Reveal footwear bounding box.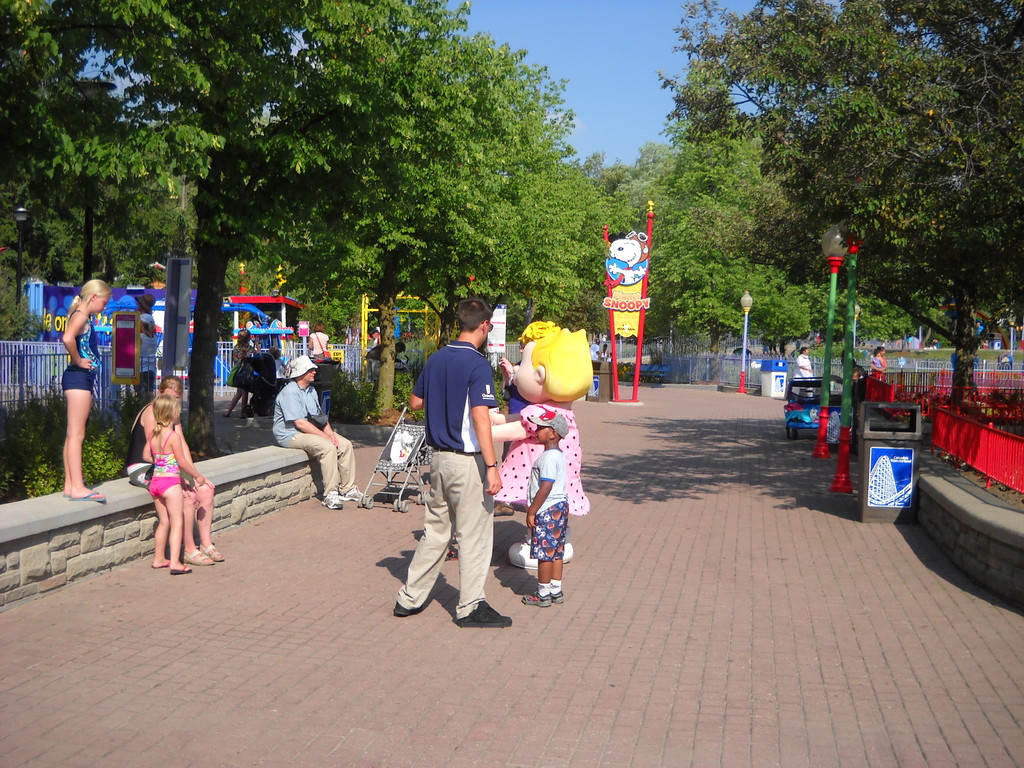
Revealed: detection(318, 491, 345, 511).
